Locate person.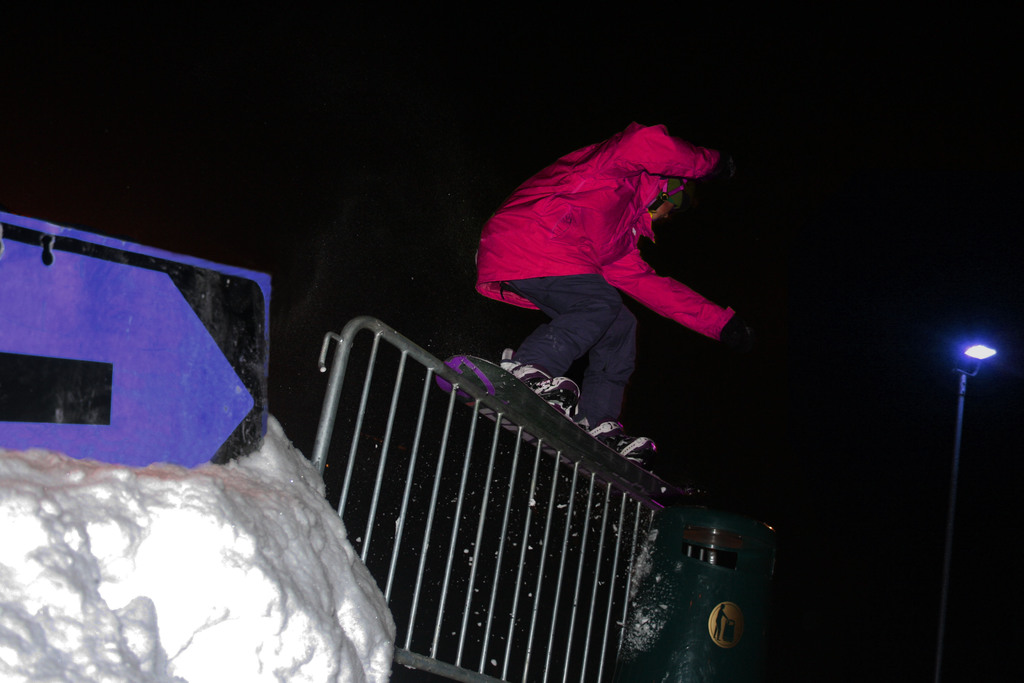
Bounding box: [left=463, top=104, right=753, bottom=444].
